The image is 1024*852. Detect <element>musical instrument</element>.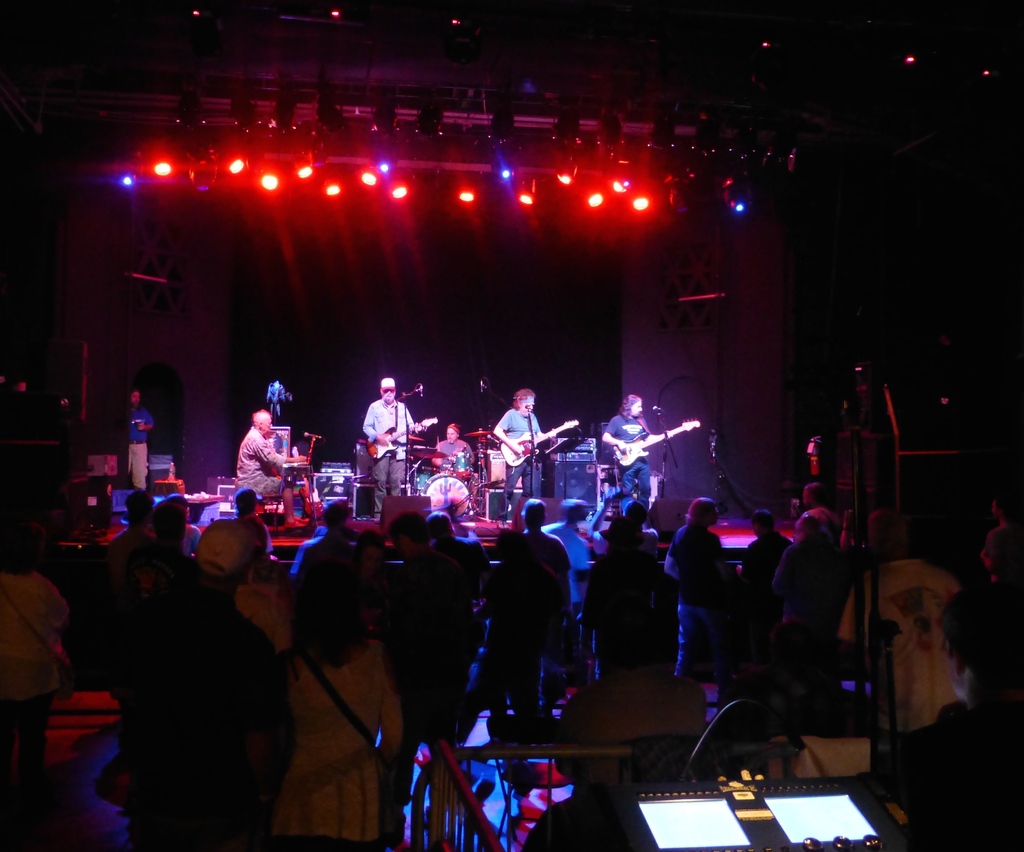
Detection: <bbox>284, 455, 312, 479</bbox>.
